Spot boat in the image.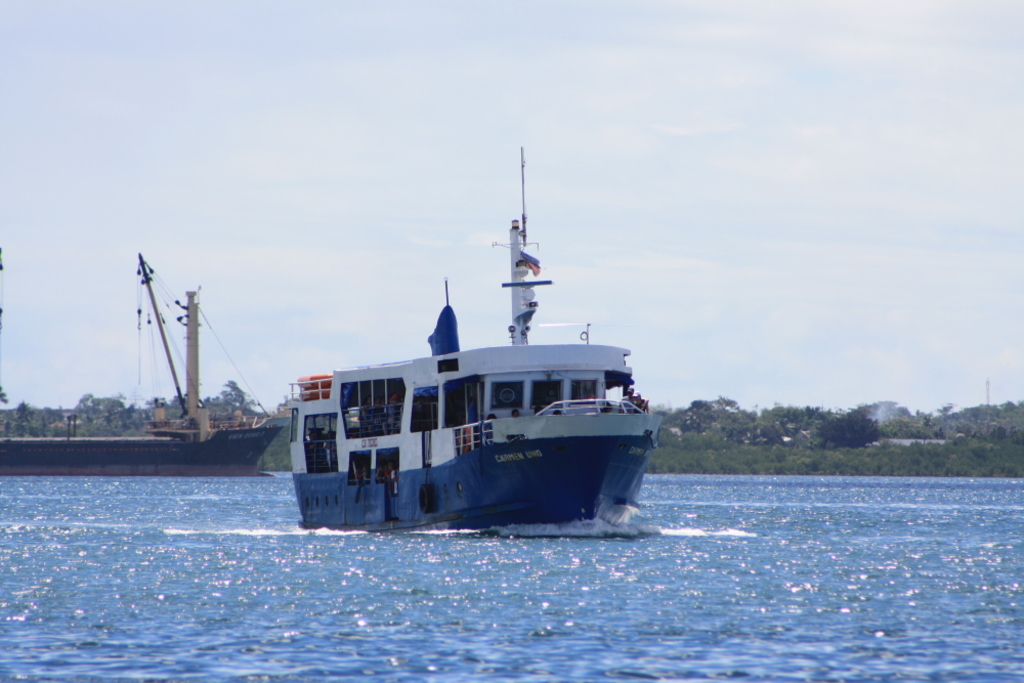
boat found at [276,150,703,552].
